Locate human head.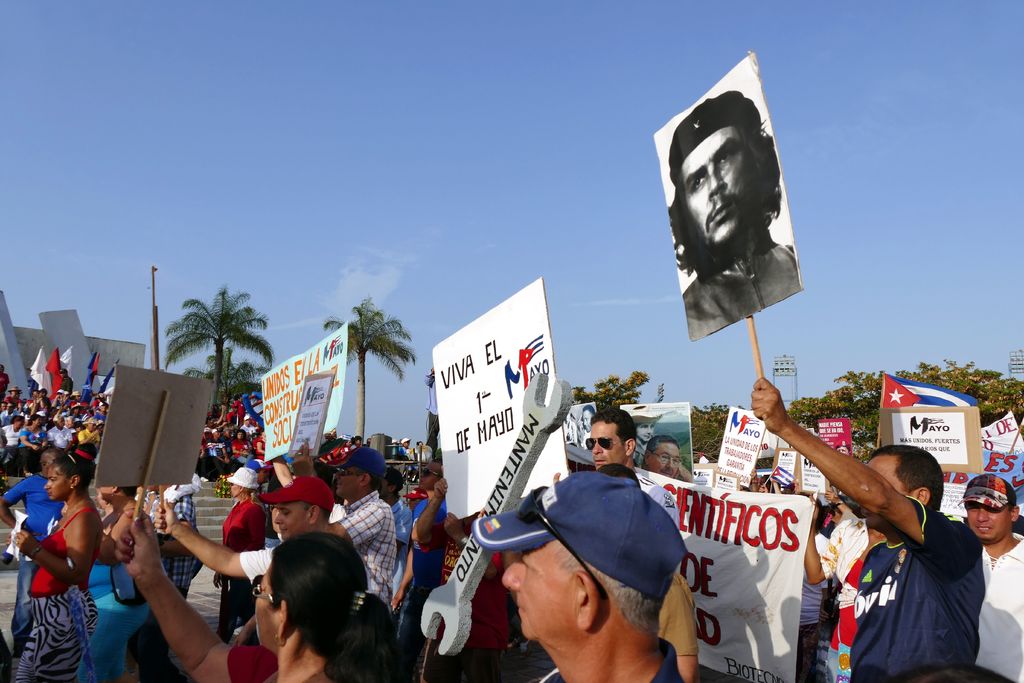
Bounding box: (485,493,668,668).
